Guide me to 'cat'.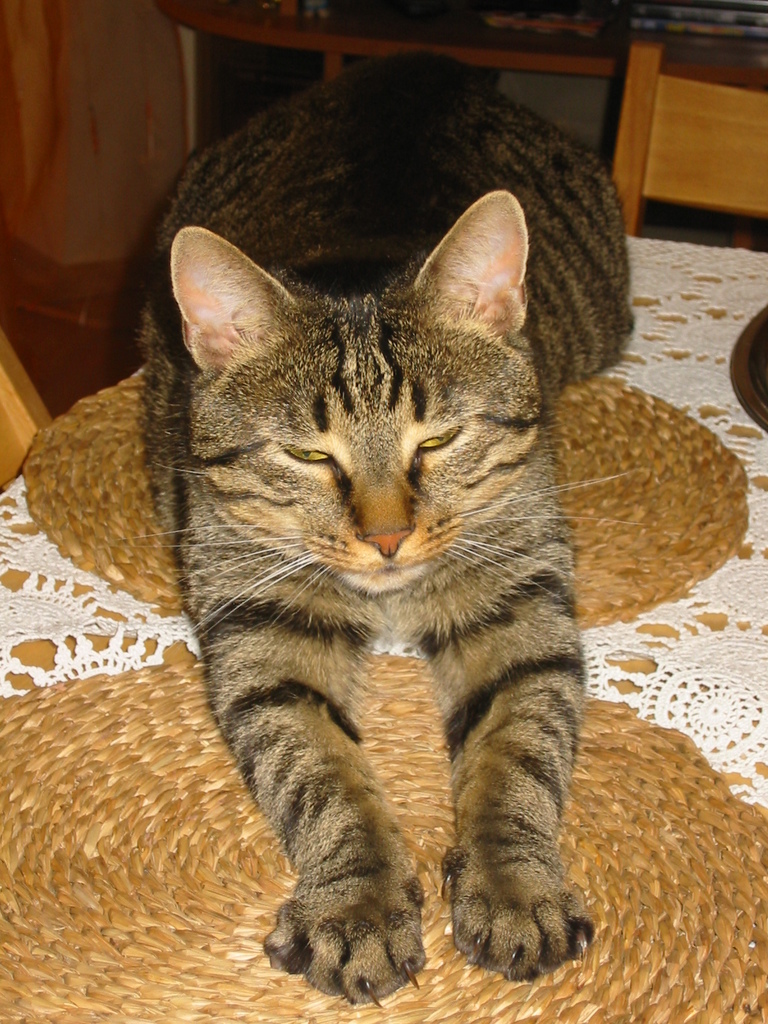
Guidance: <box>143,48,634,1016</box>.
